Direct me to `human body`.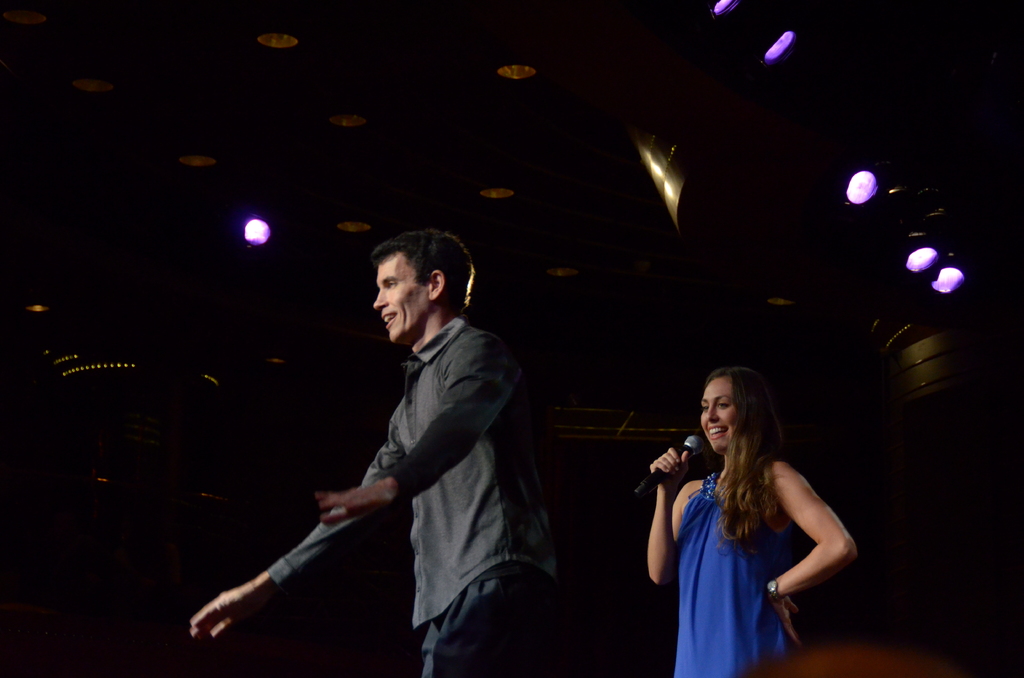
Direction: rect(645, 445, 862, 677).
